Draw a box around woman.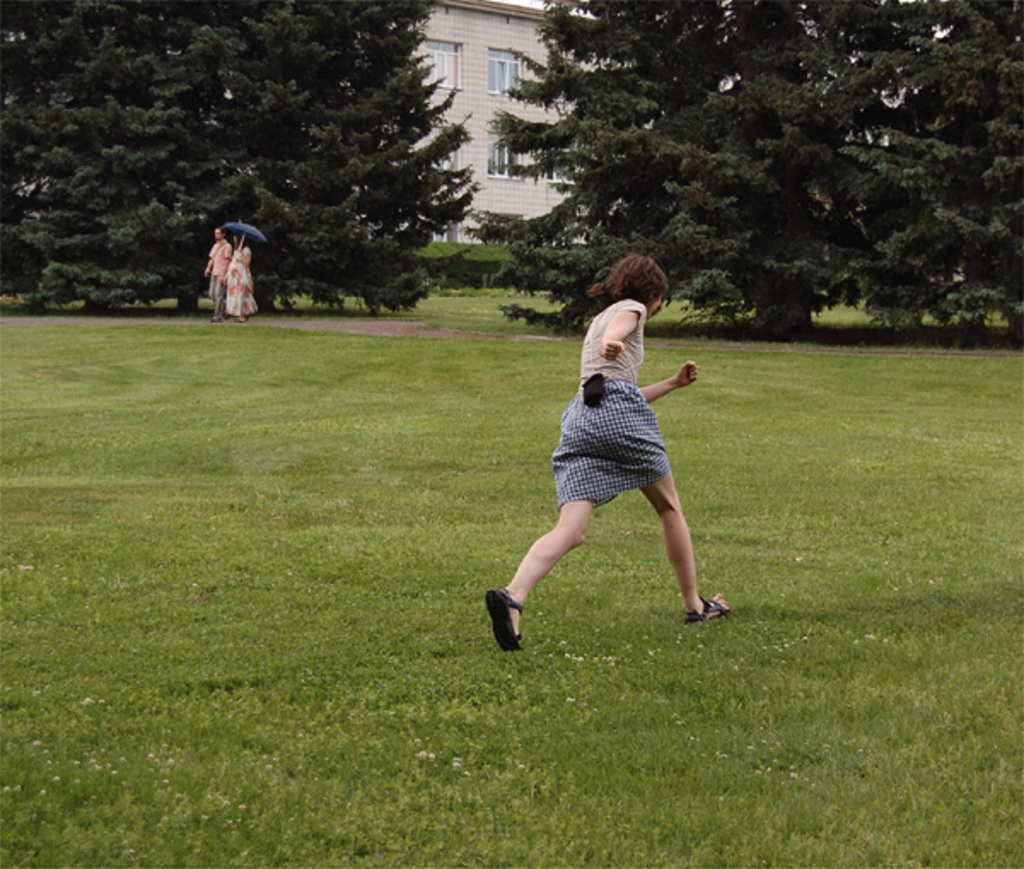
bbox(486, 260, 734, 652).
